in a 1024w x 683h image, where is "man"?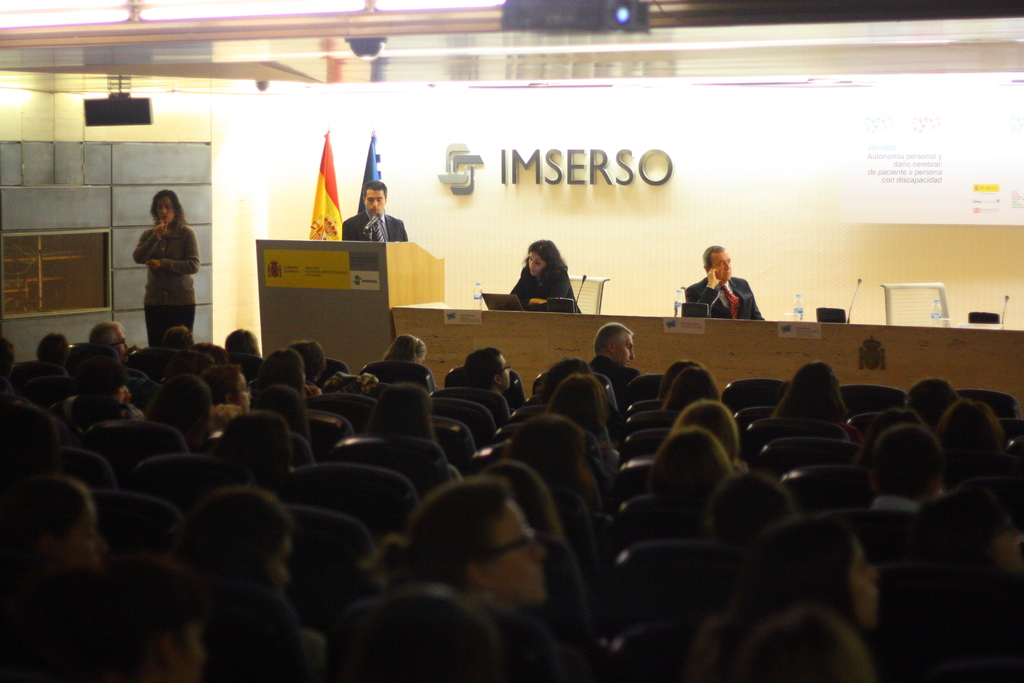
[left=871, top=423, right=941, bottom=511].
